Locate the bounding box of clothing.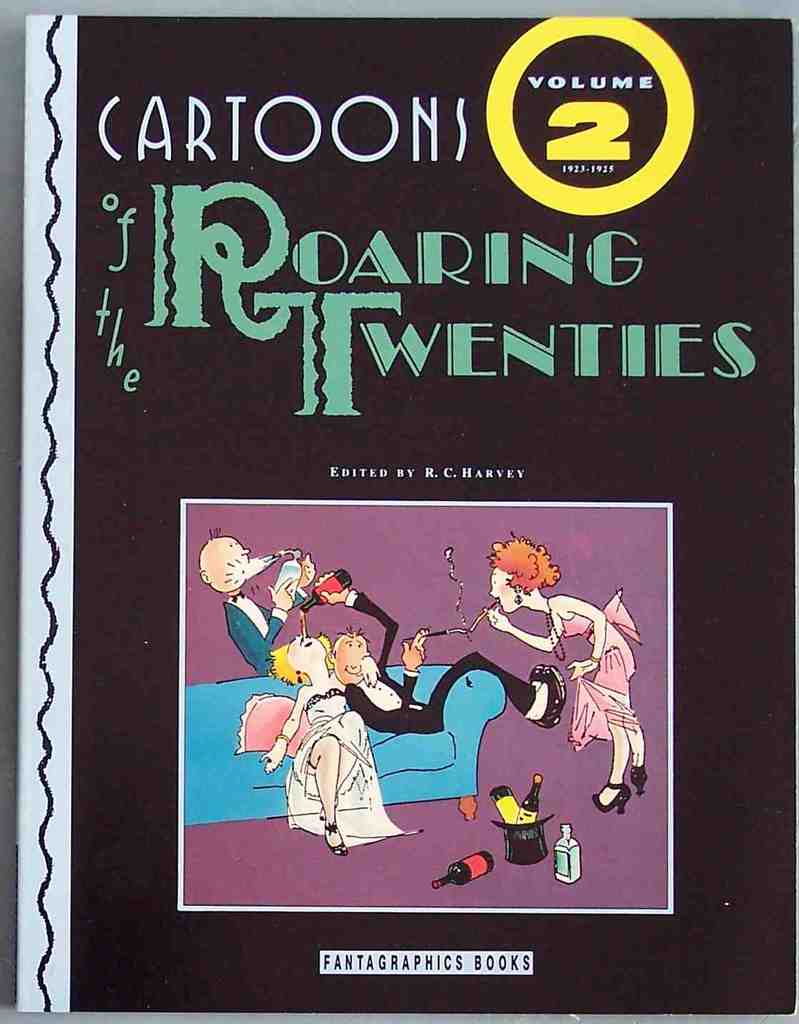
Bounding box: <region>213, 595, 287, 667</region>.
